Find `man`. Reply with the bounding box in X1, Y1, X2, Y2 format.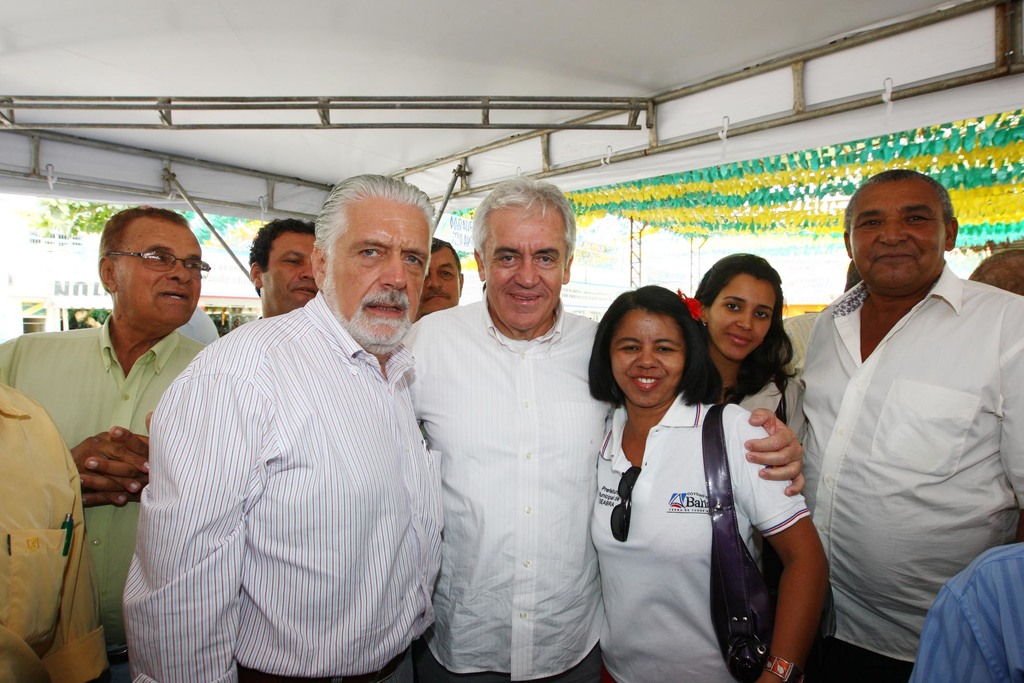
413, 236, 467, 321.
